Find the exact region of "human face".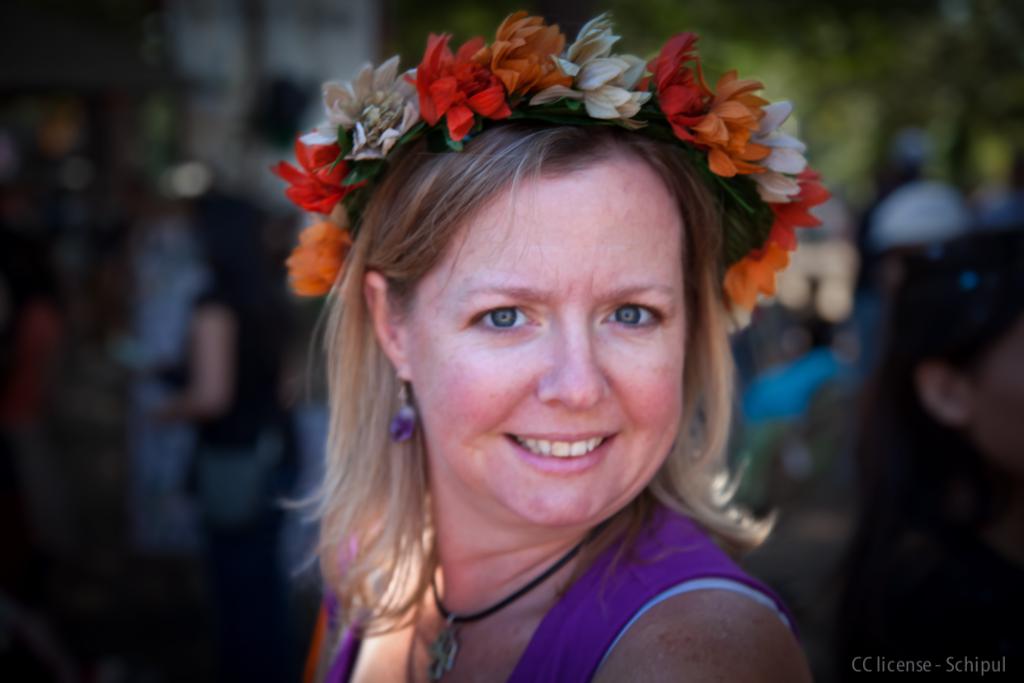
Exact region: BBox(412, 156, 687, 524).
